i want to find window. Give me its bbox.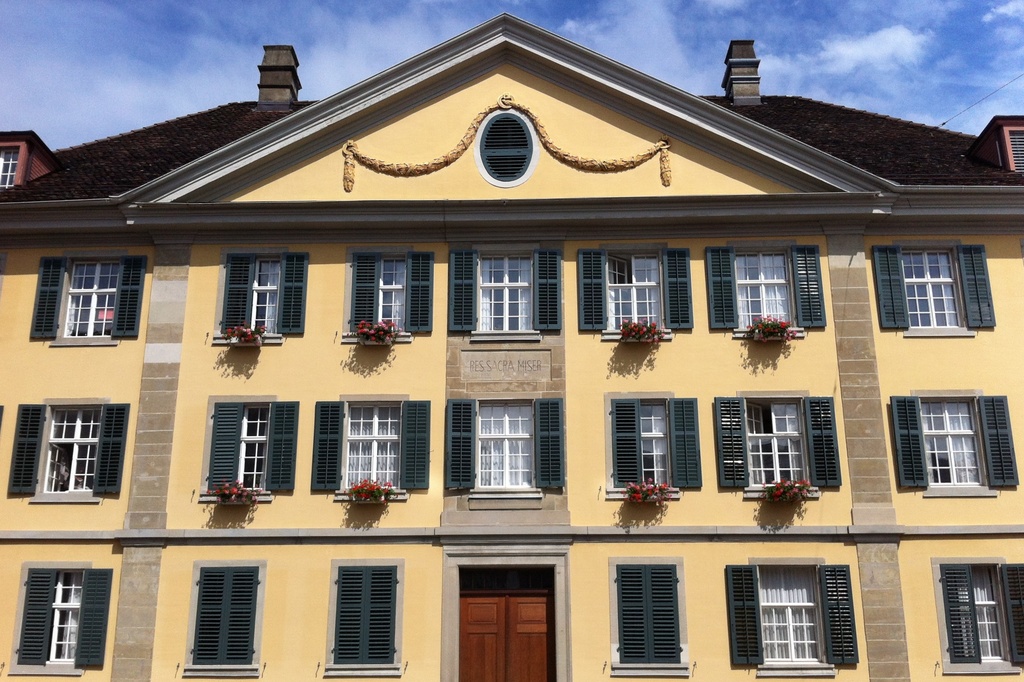
(11,556,111,674).
